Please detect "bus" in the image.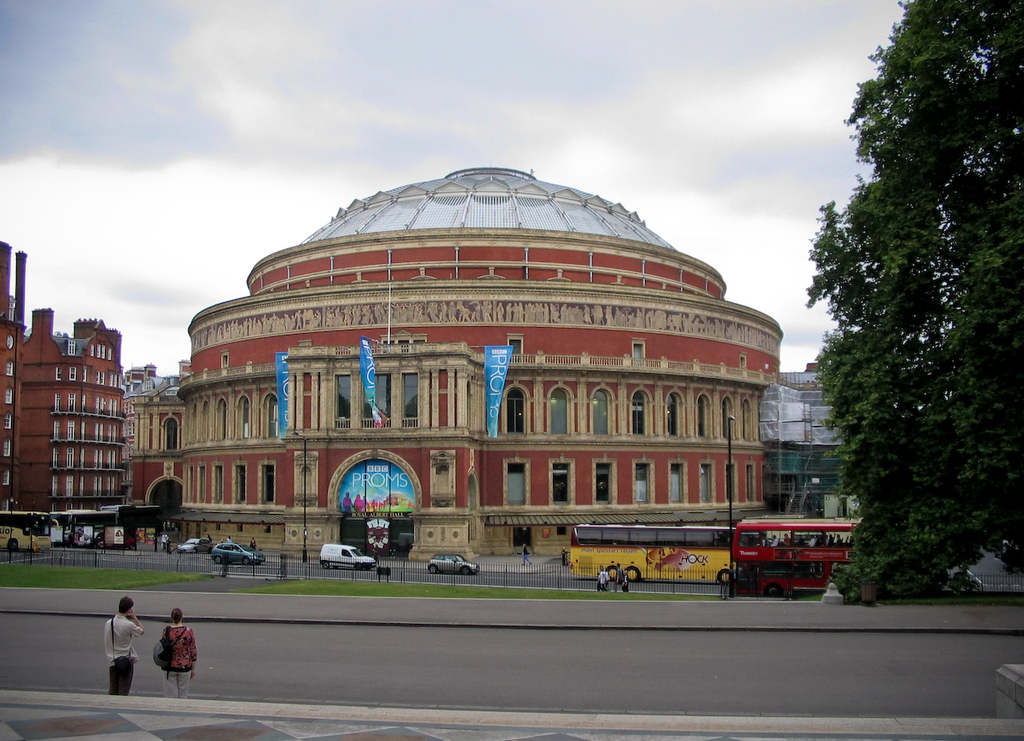
pyautogui.locateOnScreen(573, 518, 737, 583).
